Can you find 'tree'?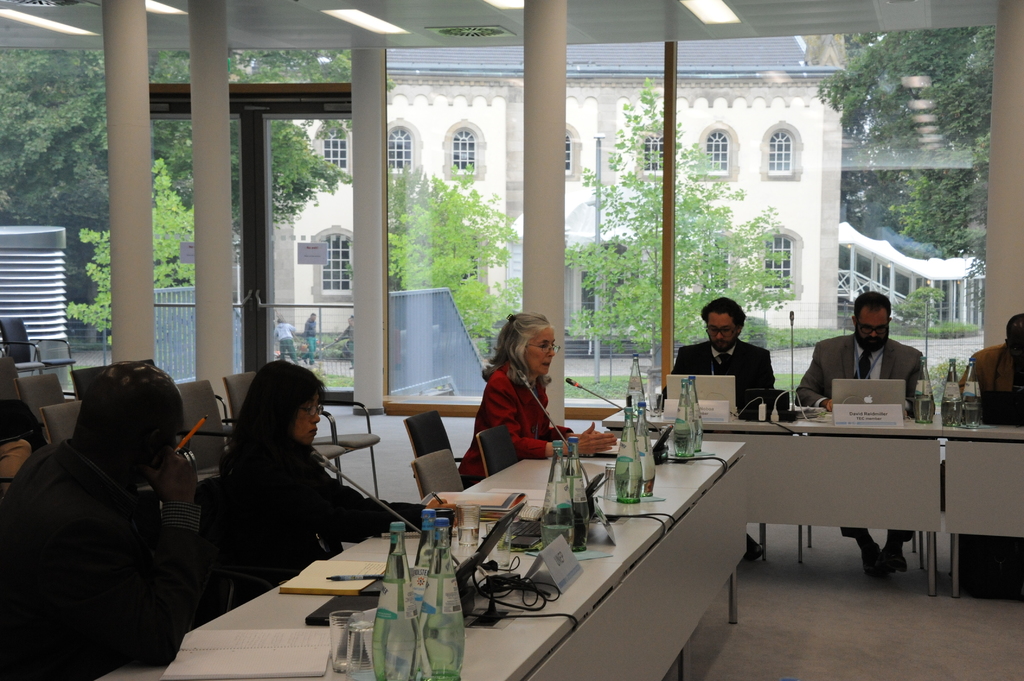
Yes, bounding box: [121,42,387,237].
